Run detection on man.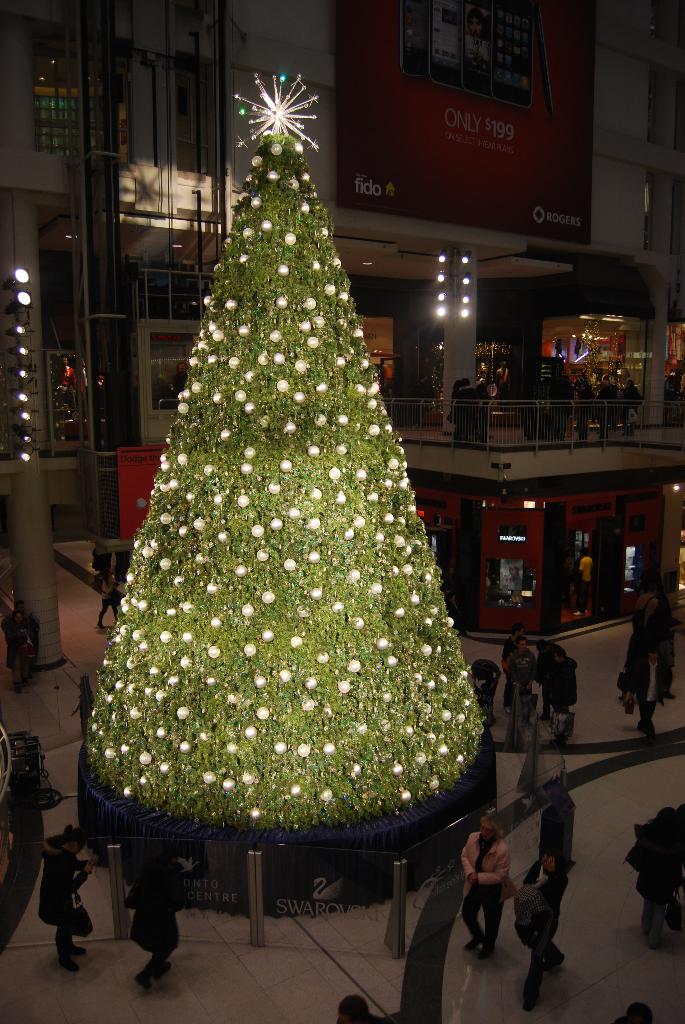
Result: Rect(520, 845, 565, 1011).
